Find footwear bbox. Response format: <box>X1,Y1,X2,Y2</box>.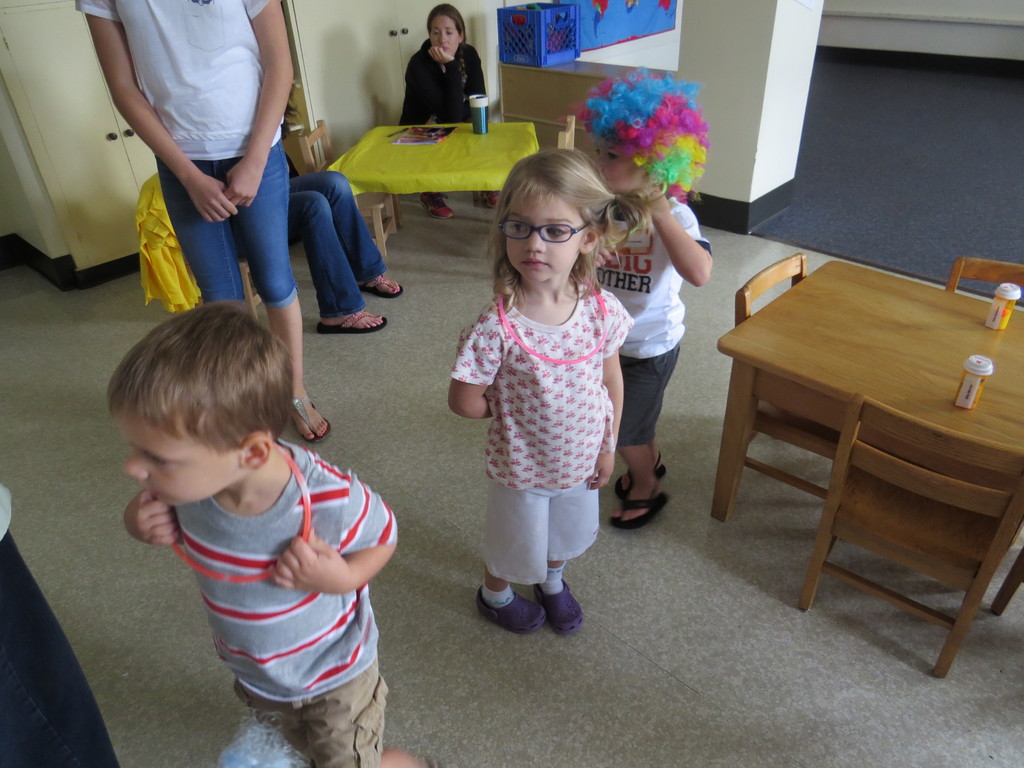
<box>609,484,671,532</box>.
